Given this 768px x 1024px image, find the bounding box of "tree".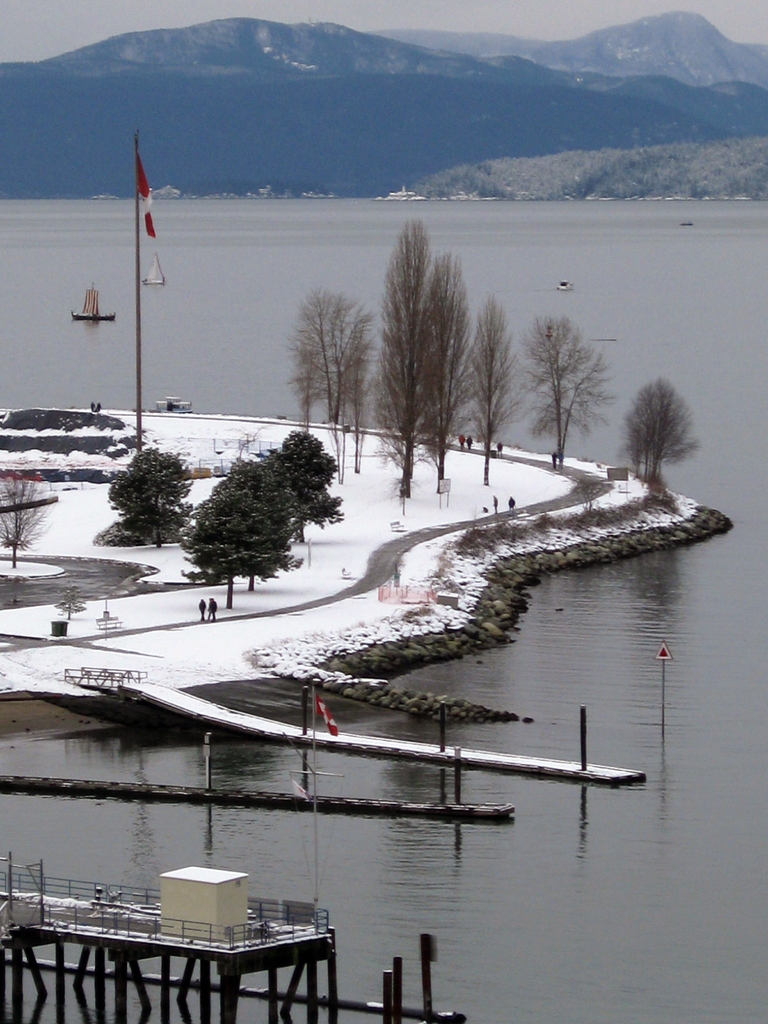
bbox(605, 381, 696, 486).
